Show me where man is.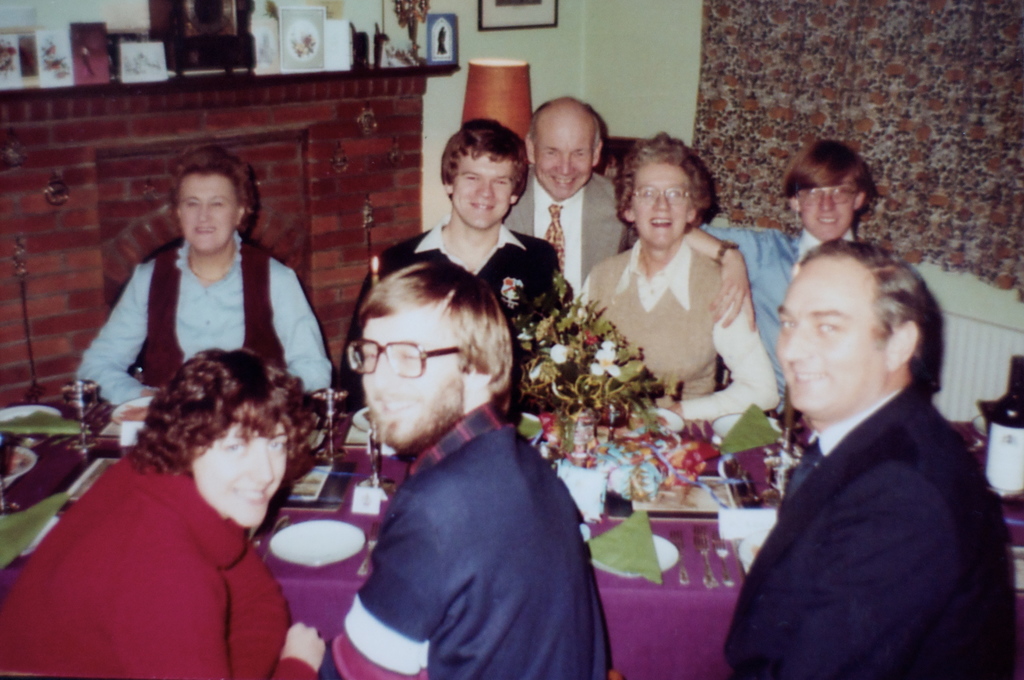
man is at <box>334,117,578,400</box>.
